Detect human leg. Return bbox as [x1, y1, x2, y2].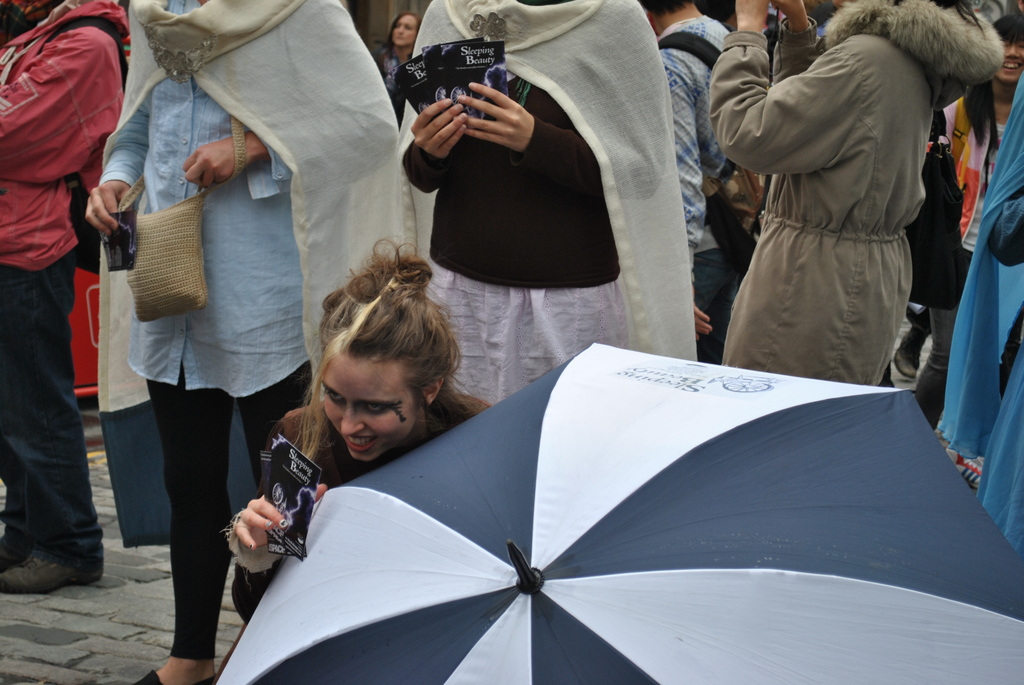
[0, 246, 115, 599].
